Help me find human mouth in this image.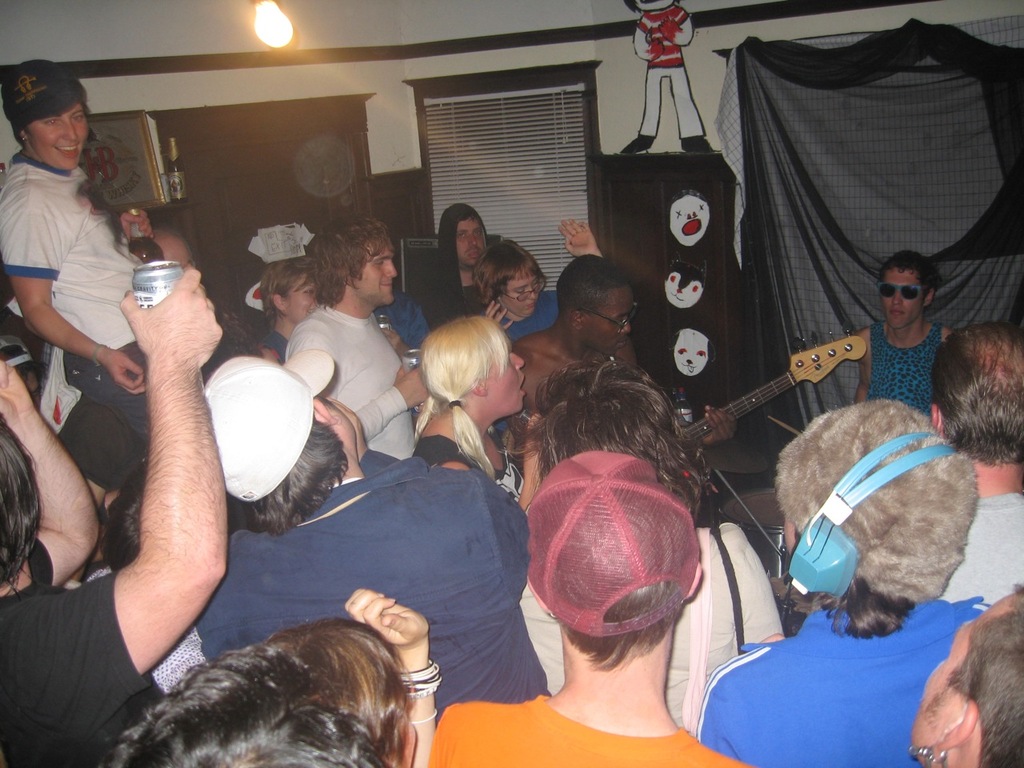
Found it: {"x1": 379, "y1": 279, "x2": 391, "y2": 289}.
